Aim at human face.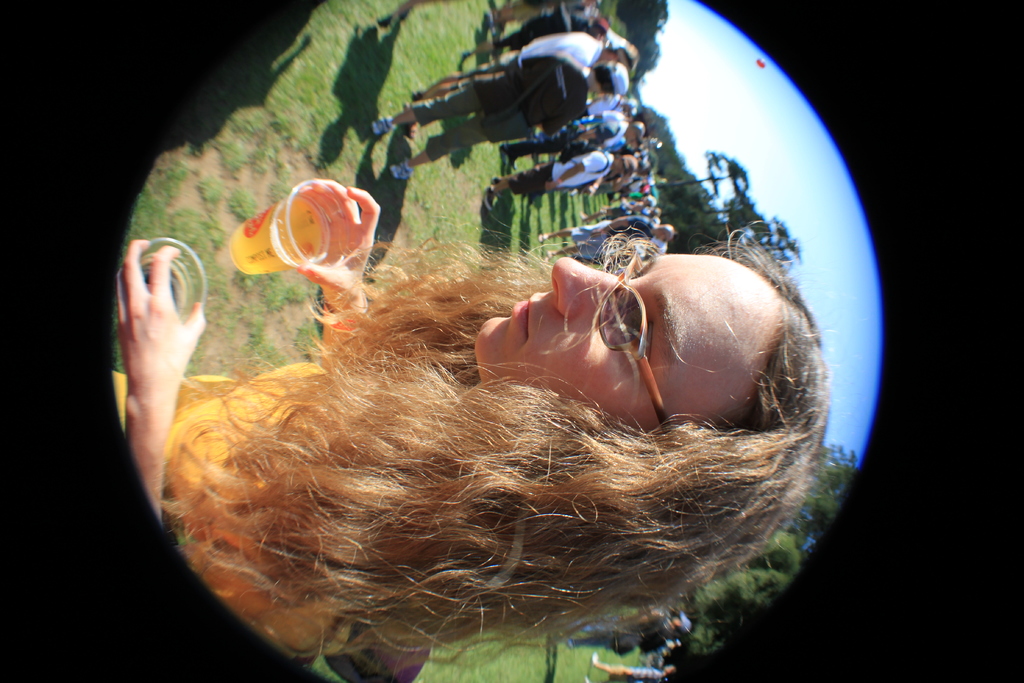
Aimed at [472, 251, 781, 429].
